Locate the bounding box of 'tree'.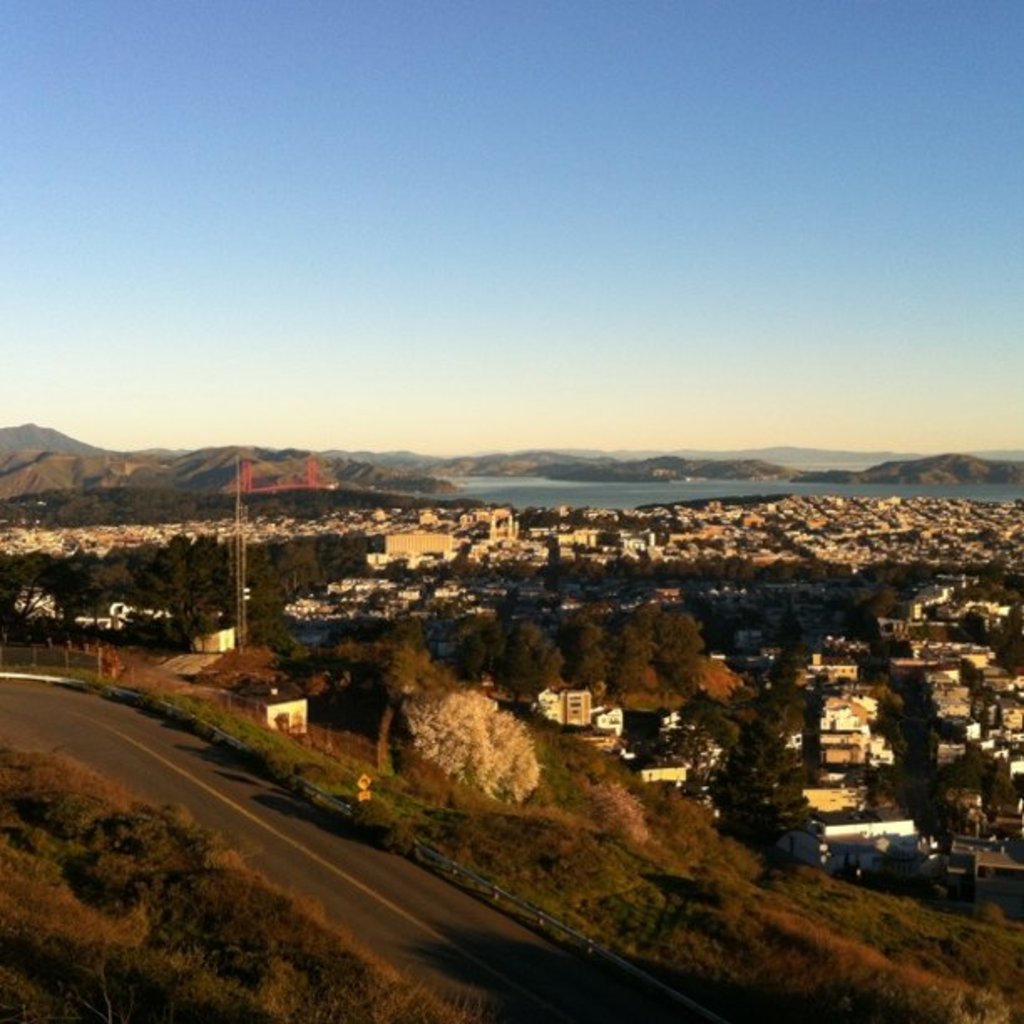
Bounding box: locate(505, 624, 561, 684).
